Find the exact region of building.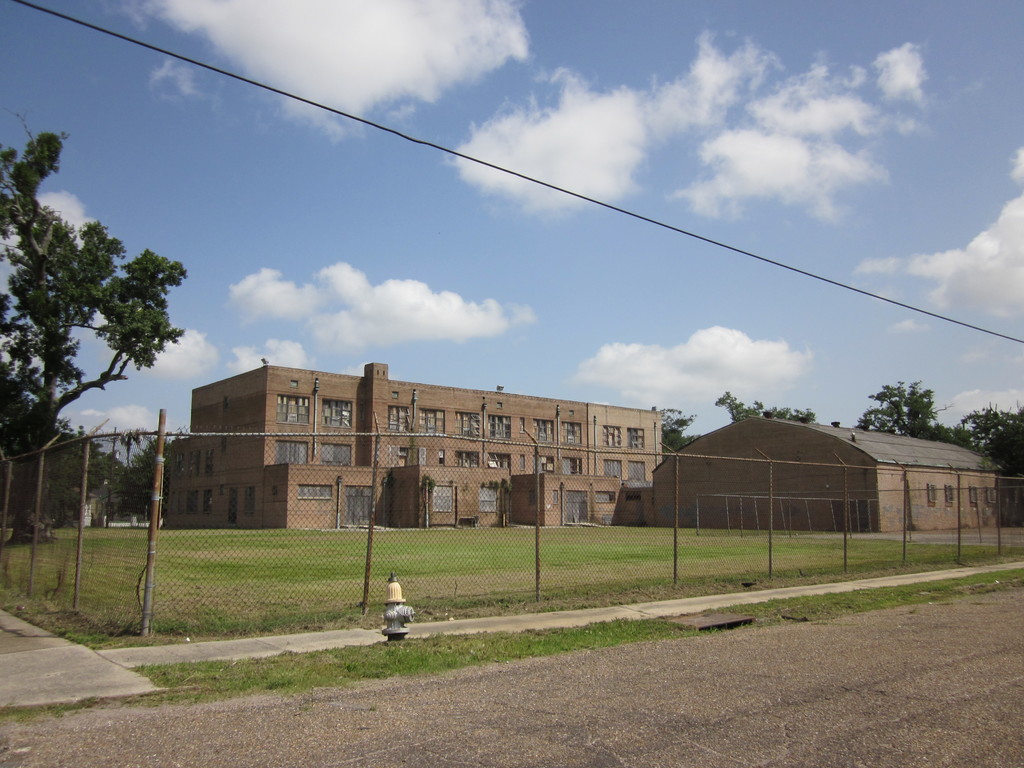
Exact region: box=[653, 415, 997, 528].
